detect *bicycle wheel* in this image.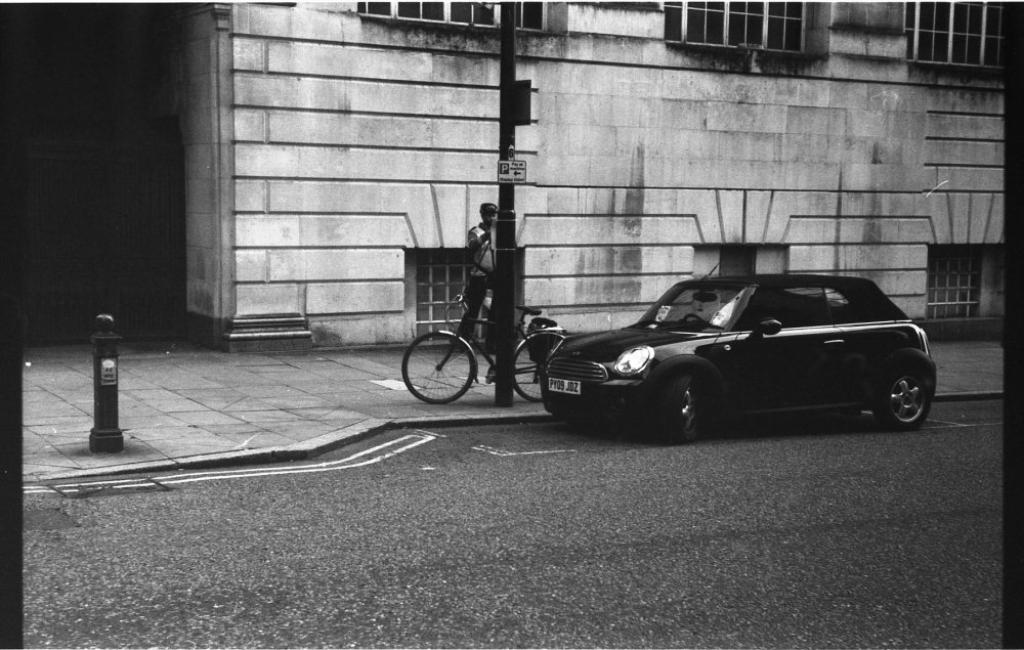
Detection: <bbox>513, 332, 569, 405</bbox>.
